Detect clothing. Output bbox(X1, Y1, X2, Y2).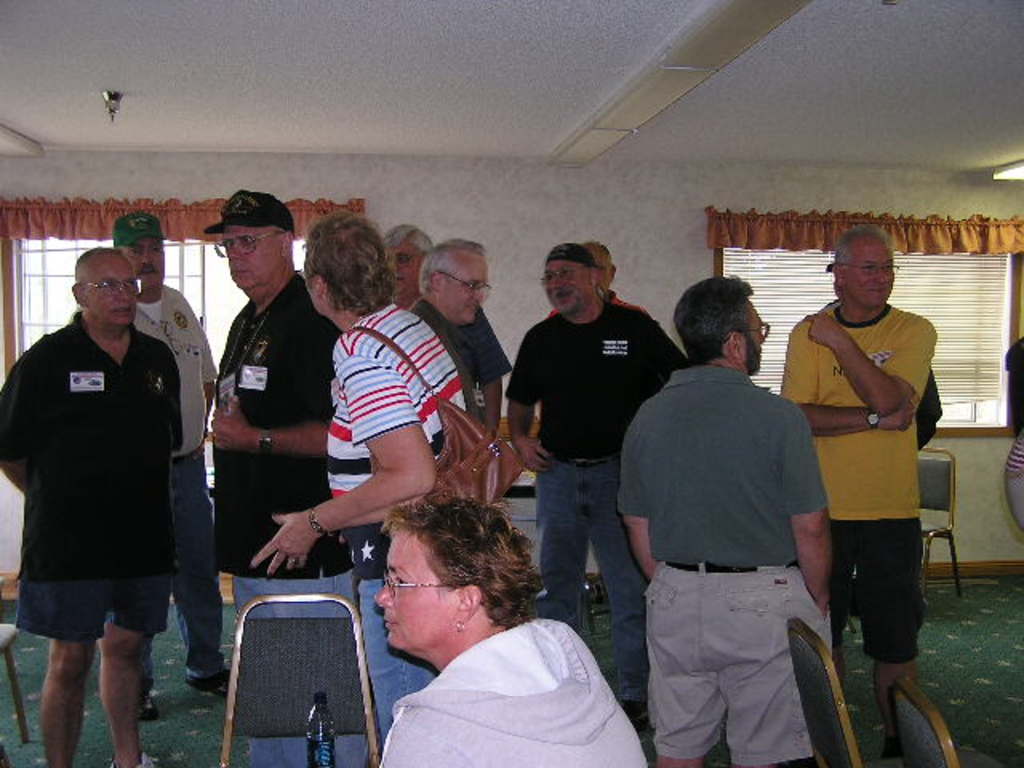
bbox(326, 291, 477, 736).
